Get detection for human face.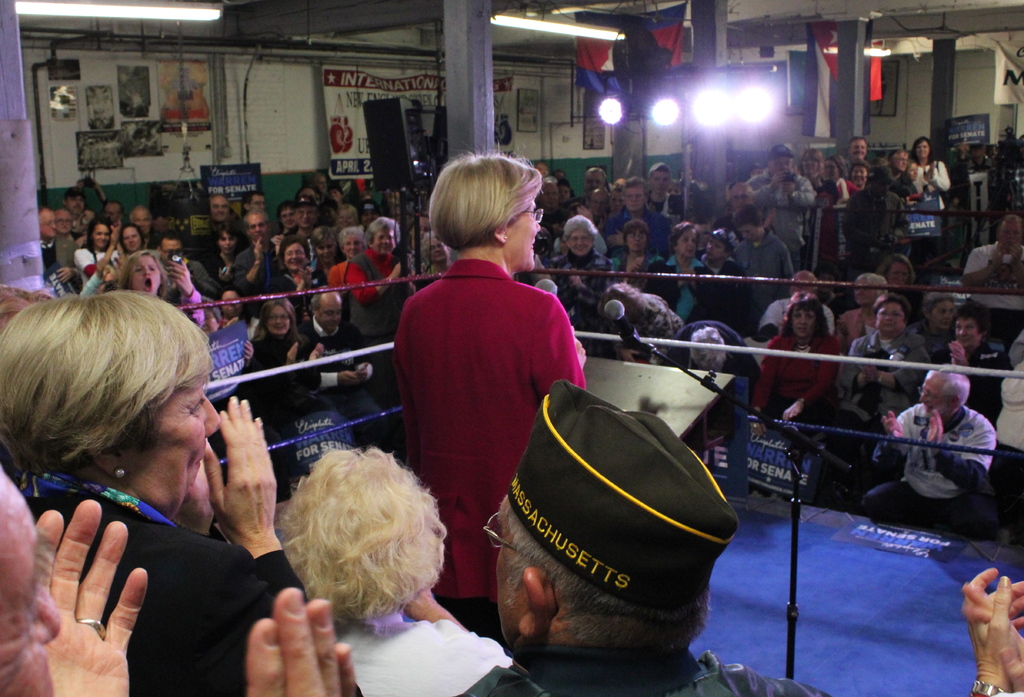
Detection: locate(314, 246, 334, 266).
